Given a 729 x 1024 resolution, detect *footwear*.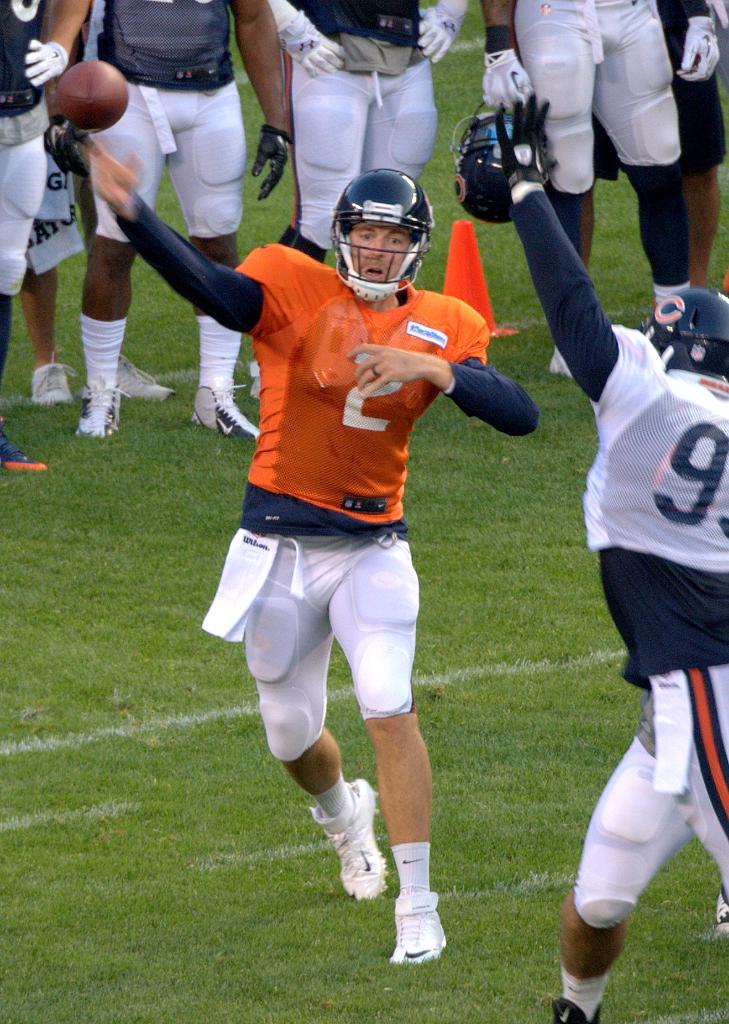
x1=328, y1=778, x2=389, y2=900.
